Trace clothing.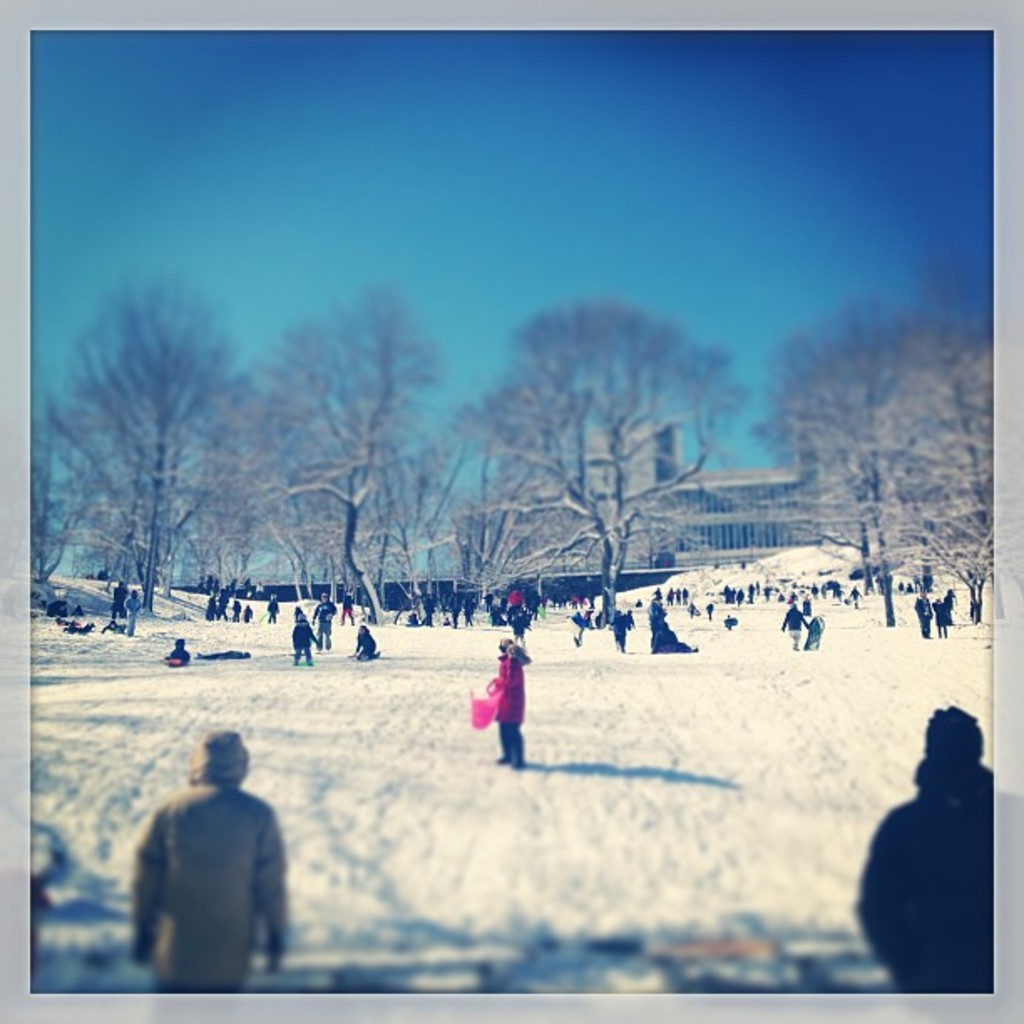
Traced to <region>293, 621, 316, 666</region>.
